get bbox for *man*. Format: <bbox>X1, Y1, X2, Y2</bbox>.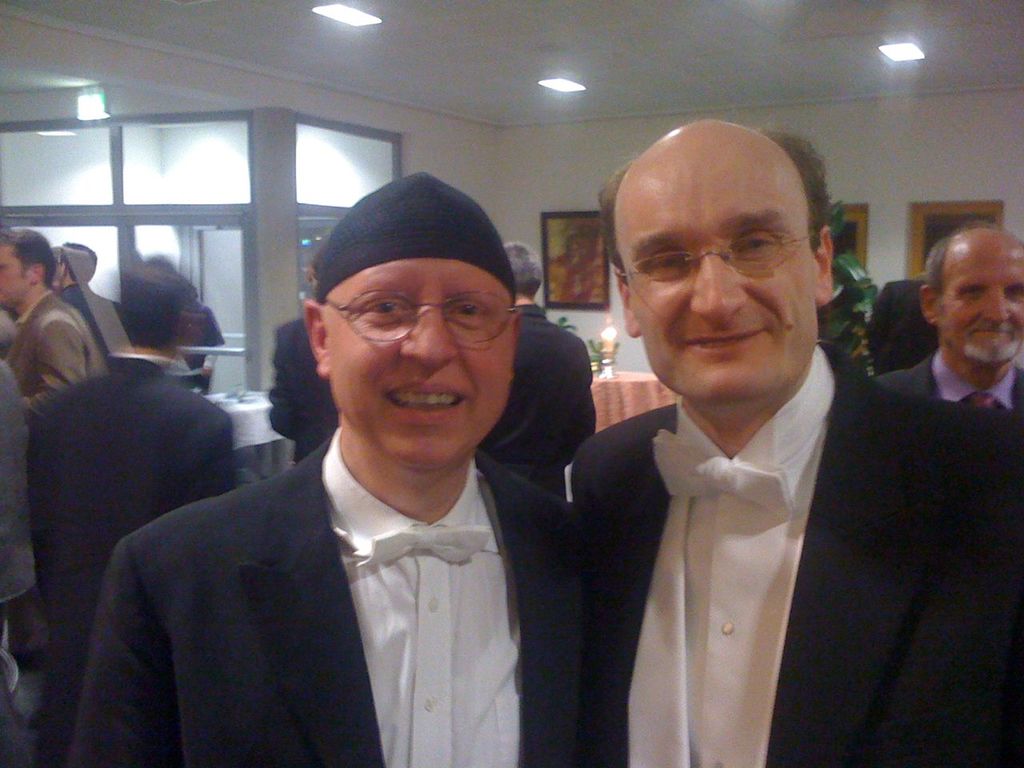
<bbox>476, 237, 600, 506</bbox>.
